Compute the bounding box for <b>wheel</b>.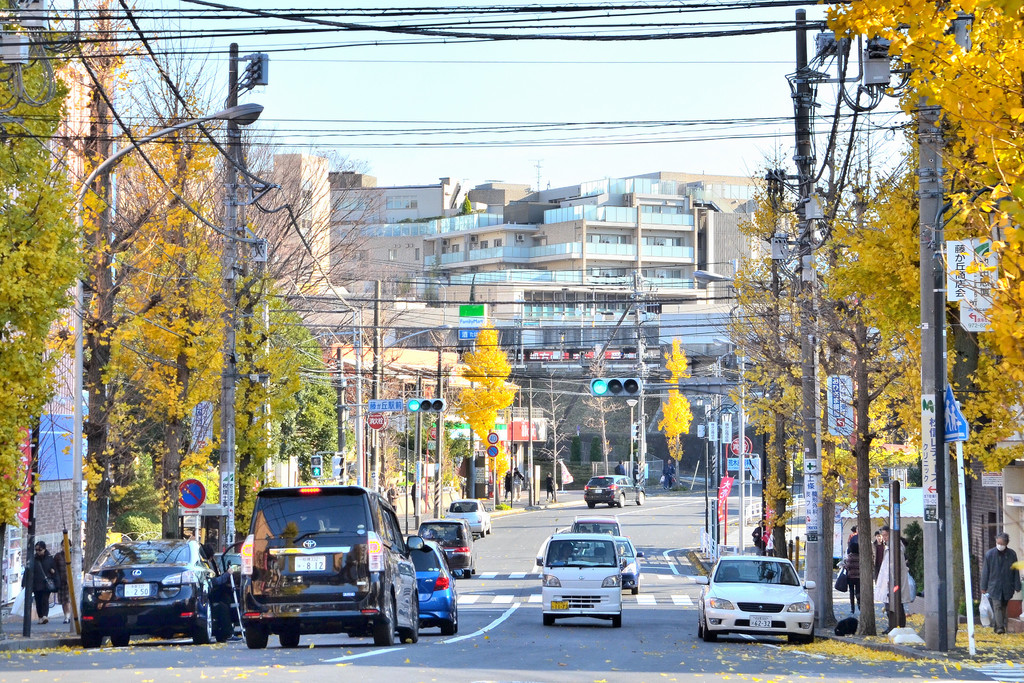
bbox=[616, 494, 624, 507].
